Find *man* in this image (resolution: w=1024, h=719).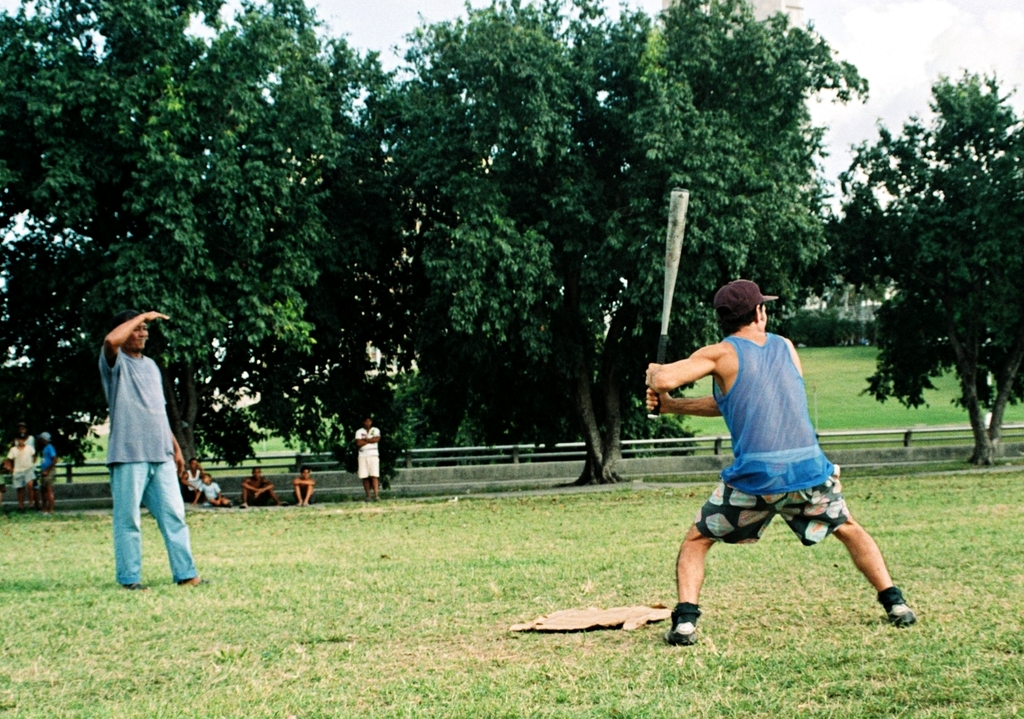
652, 288, 880, 625.
